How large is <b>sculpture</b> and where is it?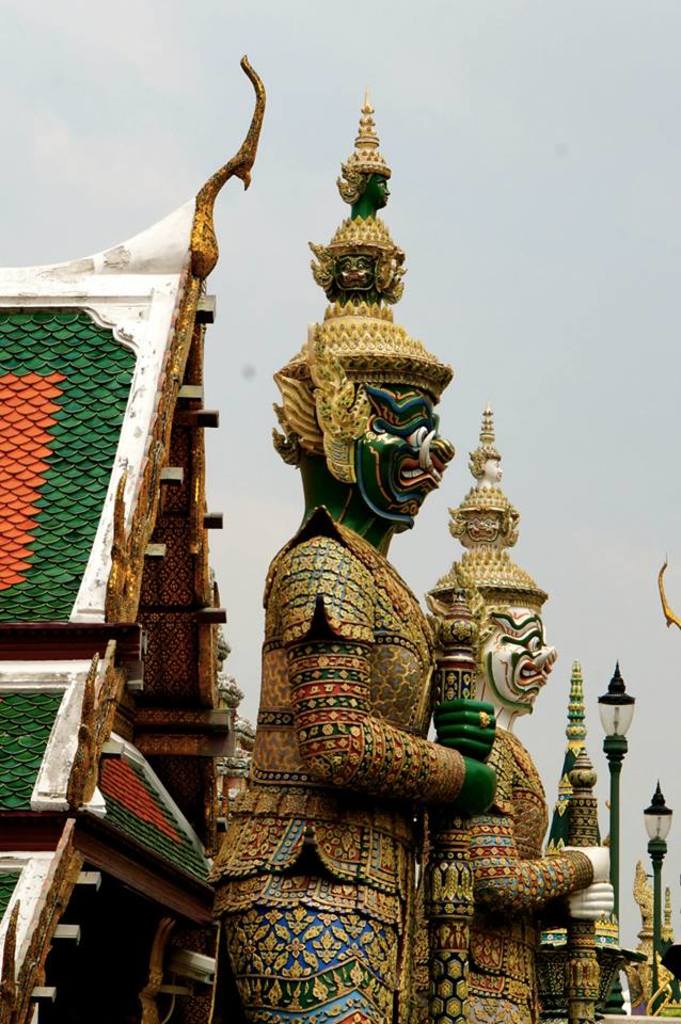
Bounding box: region(200, 93, 551, 1018).
